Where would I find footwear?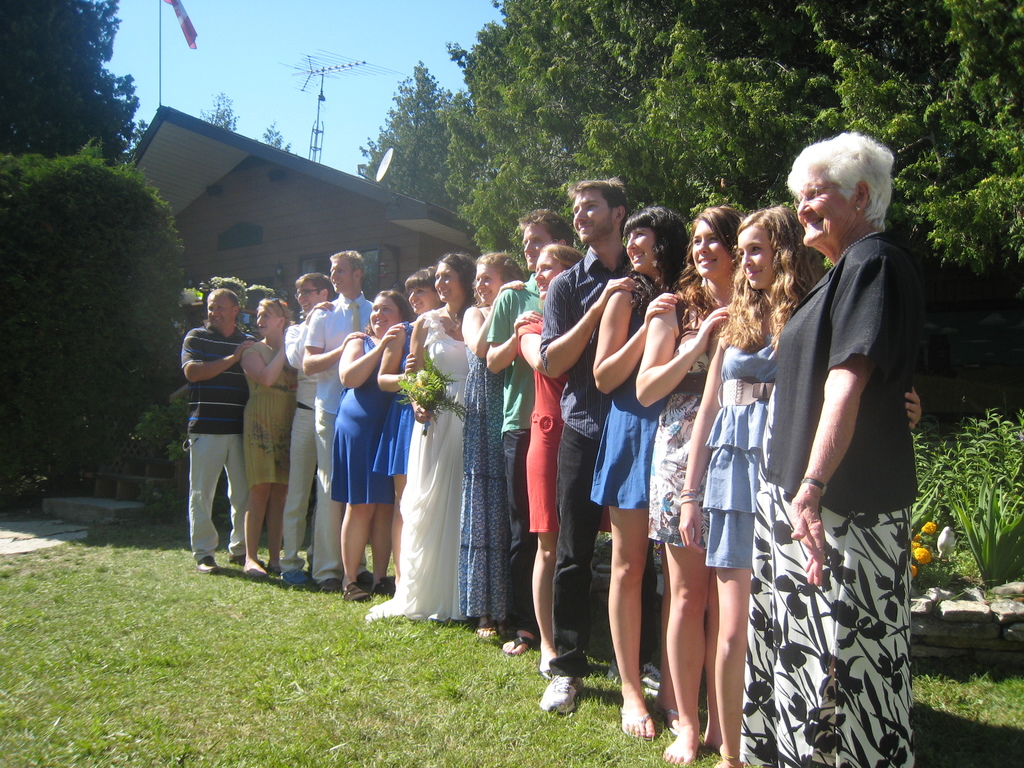
At Rect(497, 635, 535, 659).
